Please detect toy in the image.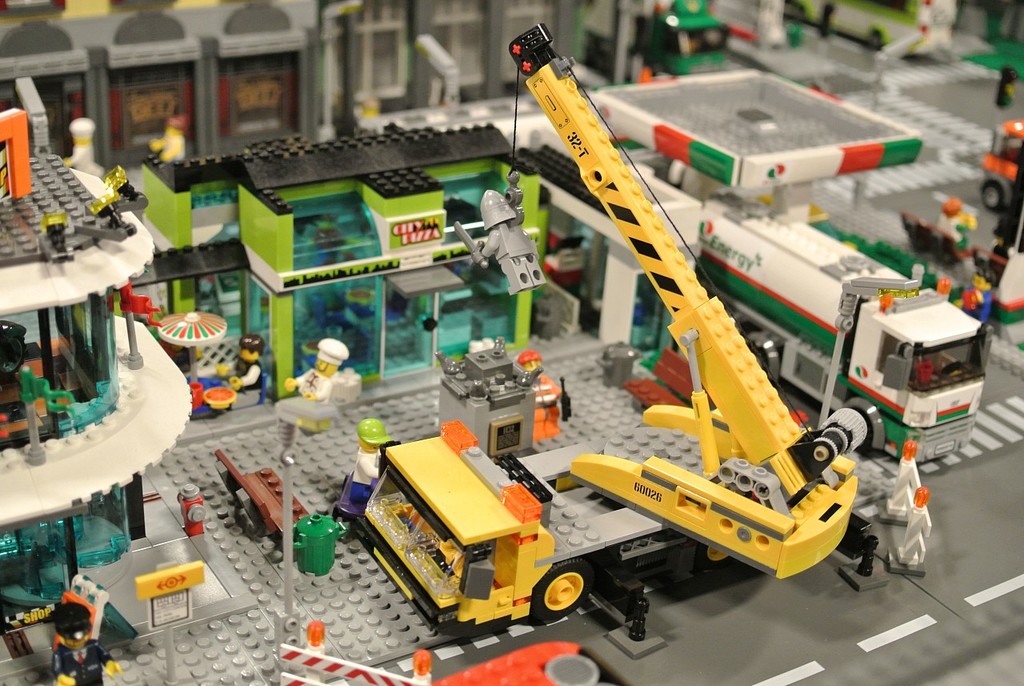
(left=51, top=604, right=118, bottom=685).
